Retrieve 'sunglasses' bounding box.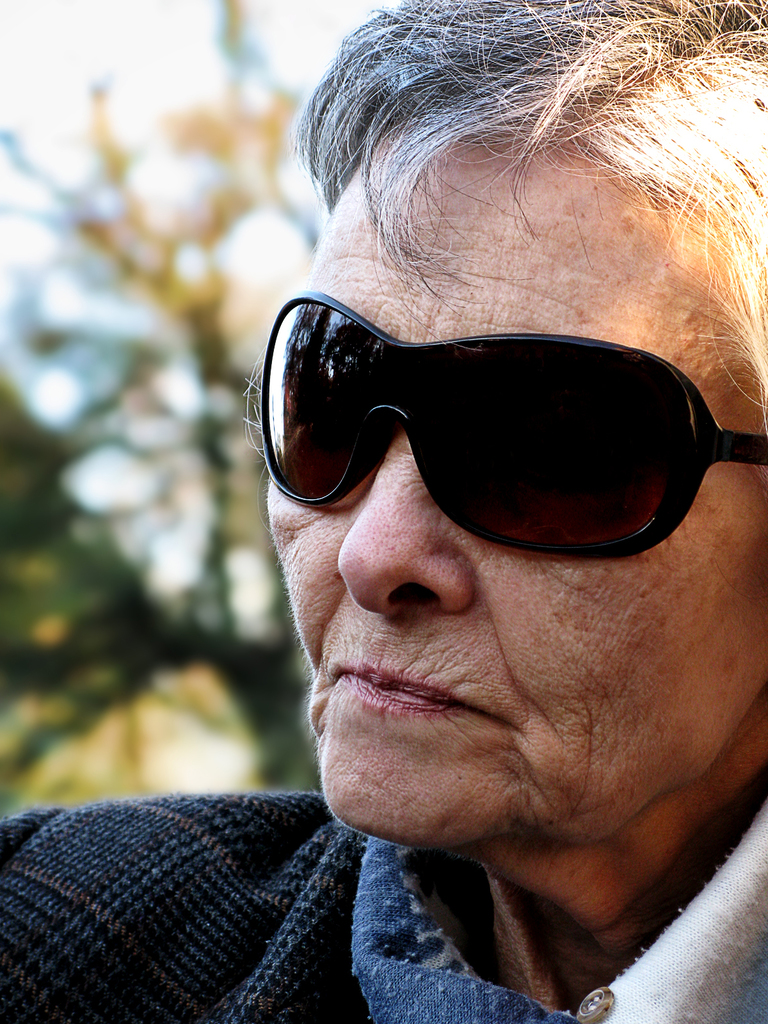
Bounding box: (262,291,767,556).
